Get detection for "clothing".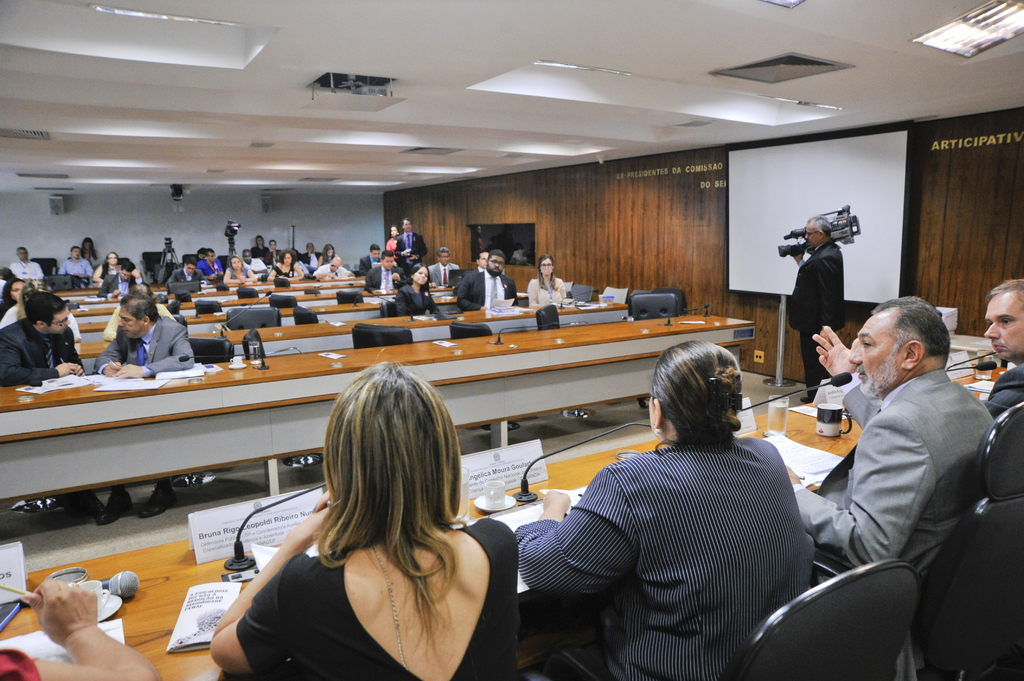
Detection: detection(528, 279, 578, 304).
